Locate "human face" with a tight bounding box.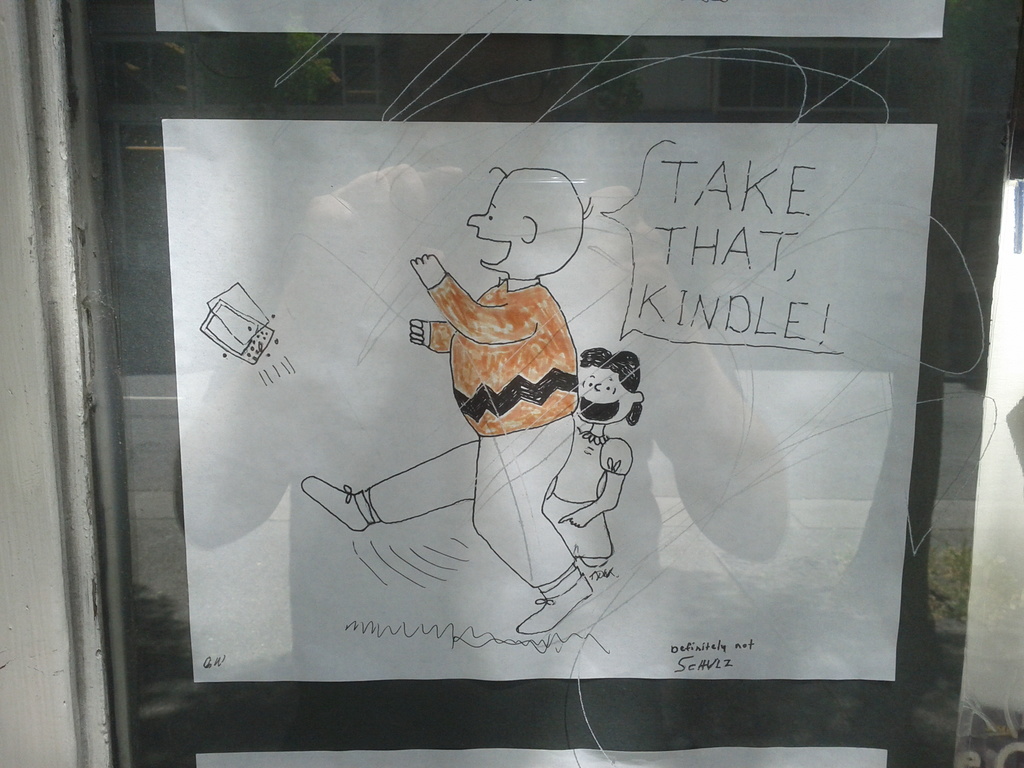
crop(467, 170, 534, 270).
